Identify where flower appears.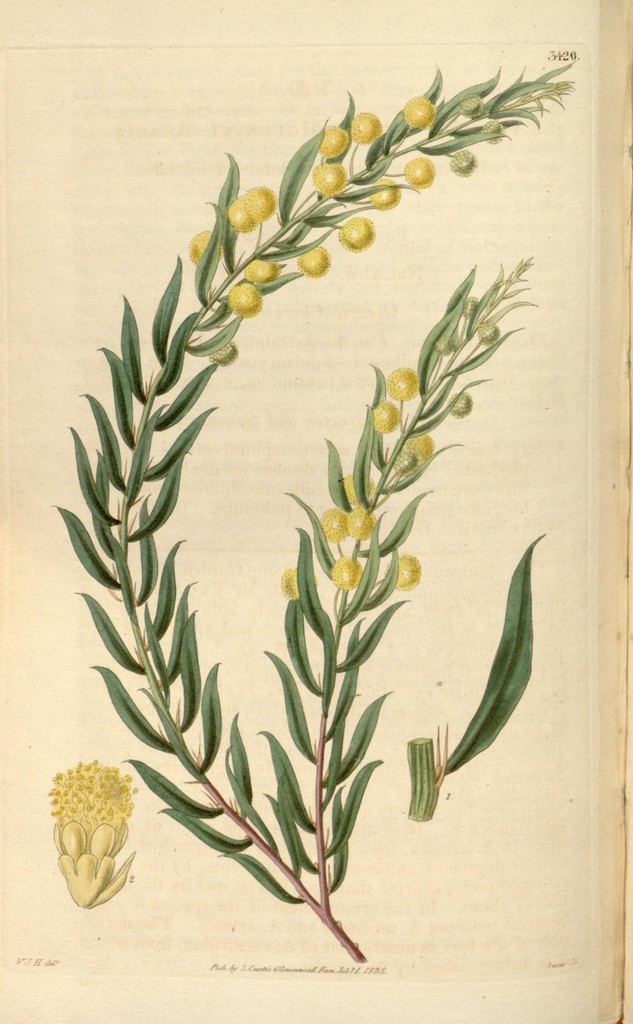
Appears at box(336, 215, 374, 248).
